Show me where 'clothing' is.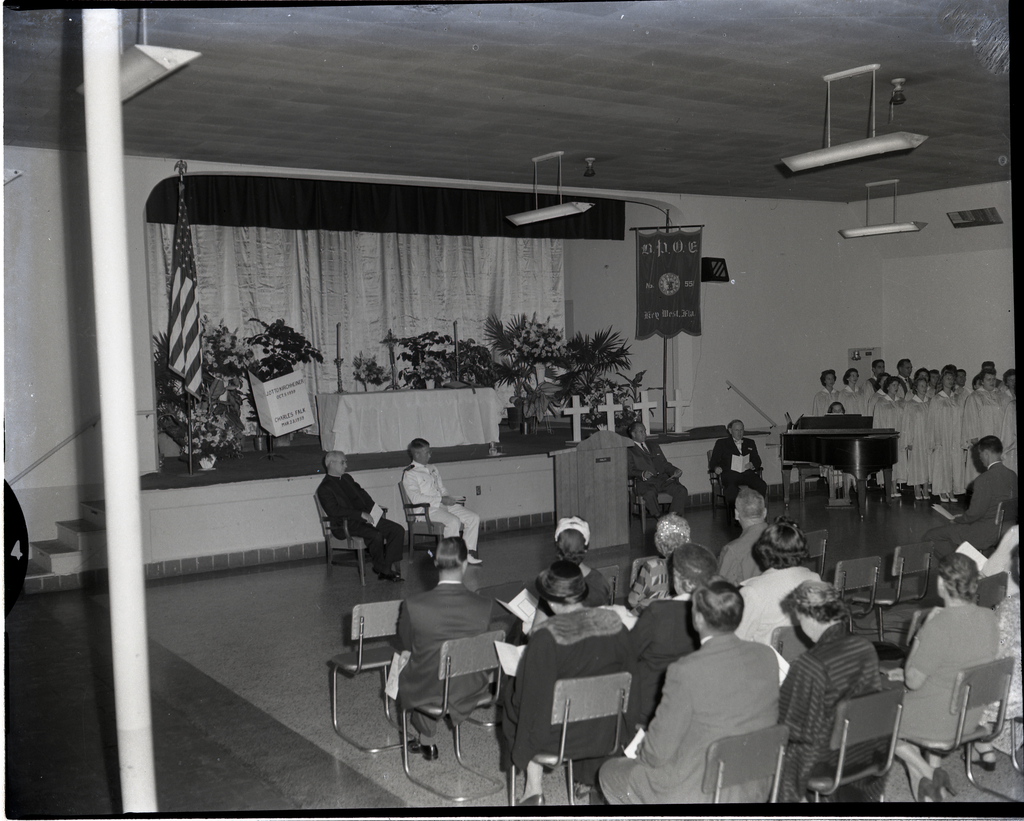
'clothing' is at box=[406, 452, 488, 560].
